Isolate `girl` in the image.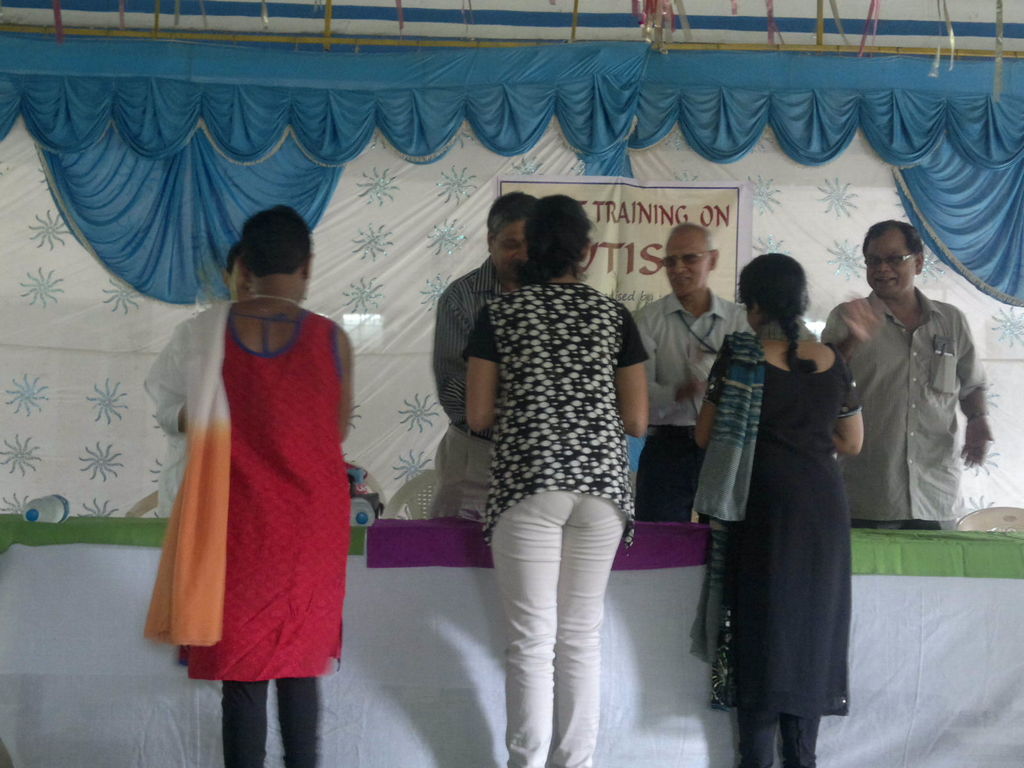
Isolated region: 694, 248, 865, 767.
